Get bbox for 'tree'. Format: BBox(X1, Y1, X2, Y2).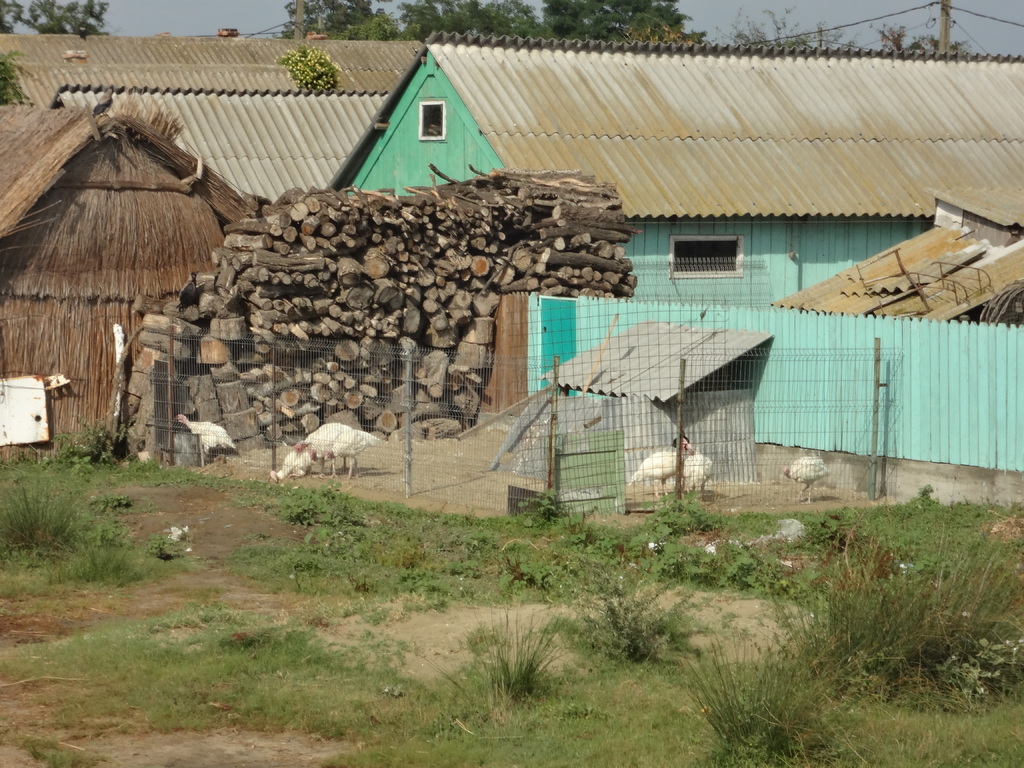
BBox(0, 0, 113, 38).
